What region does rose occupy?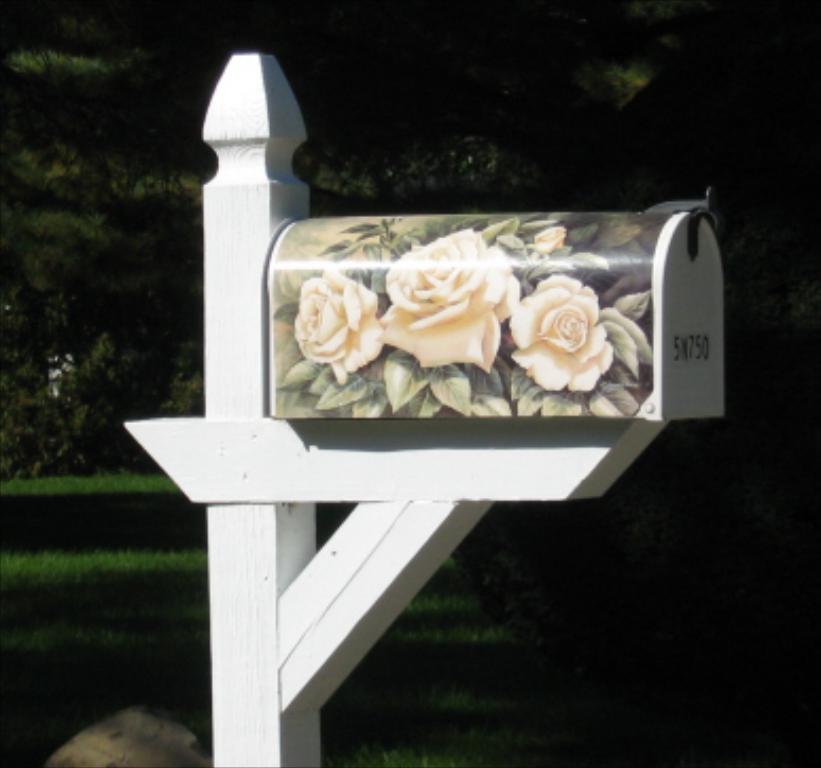
BBox(526, 221, 566, 252).
